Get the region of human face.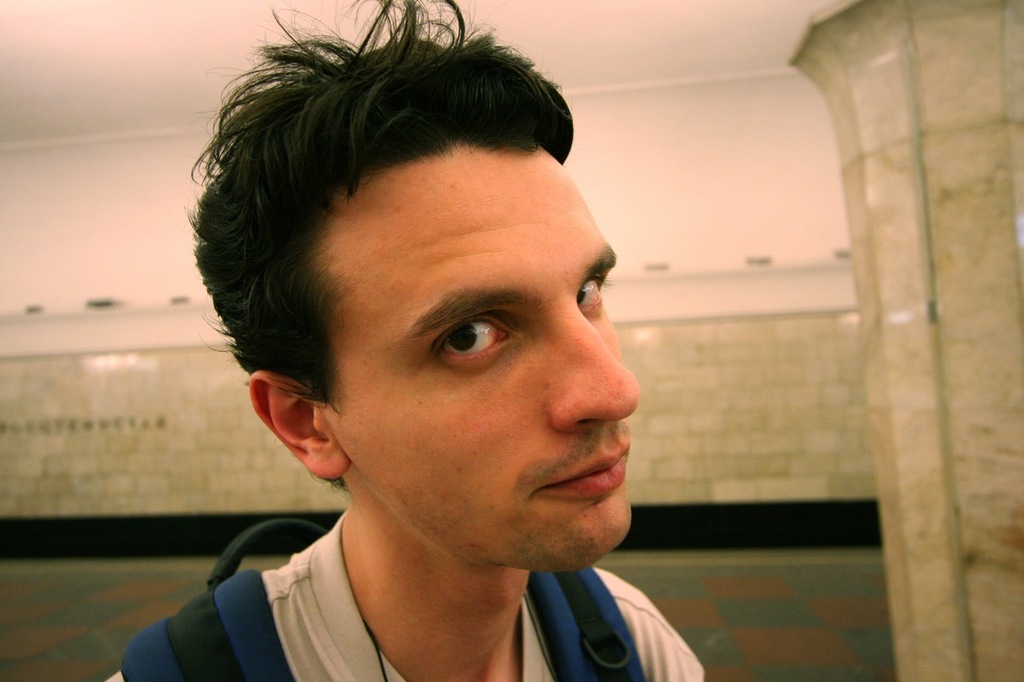
pyautogui.locateOnScreen(318, 143, 641, 572).
